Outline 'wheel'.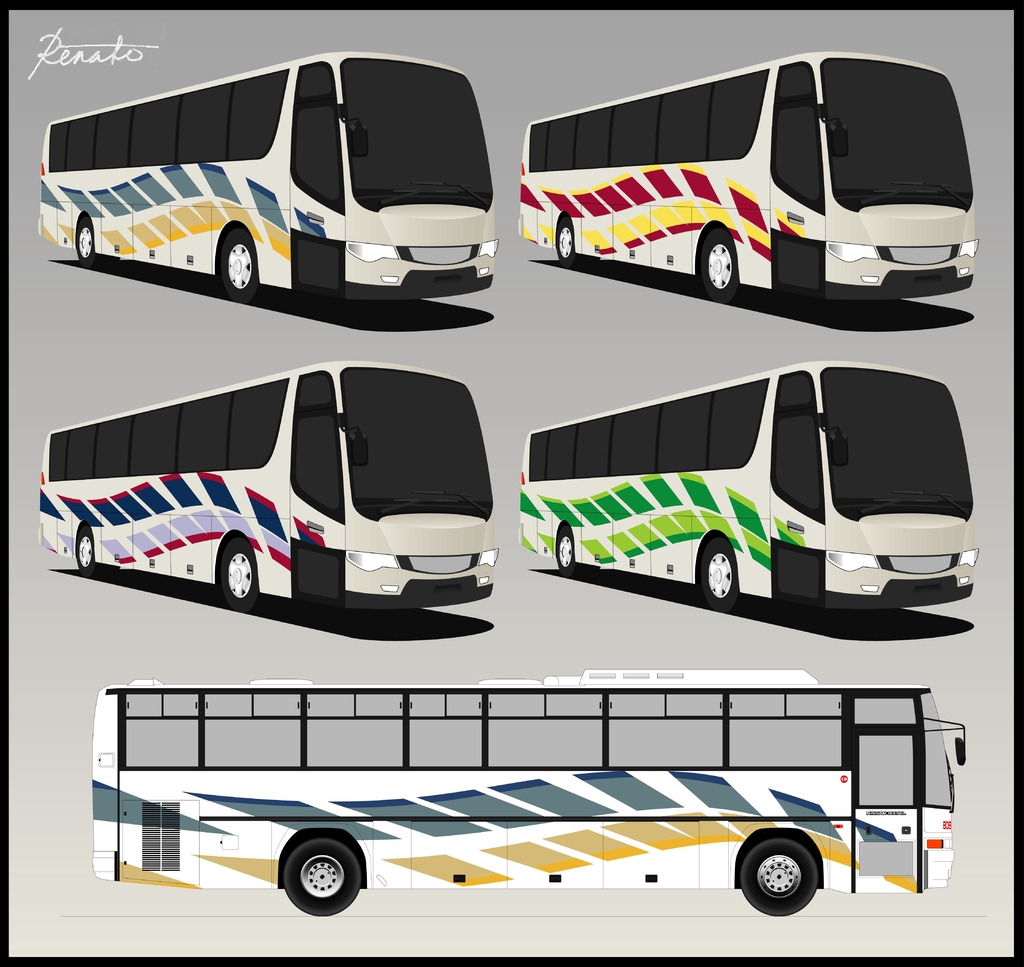
Outline: crop(697, 534, 743, 609).
